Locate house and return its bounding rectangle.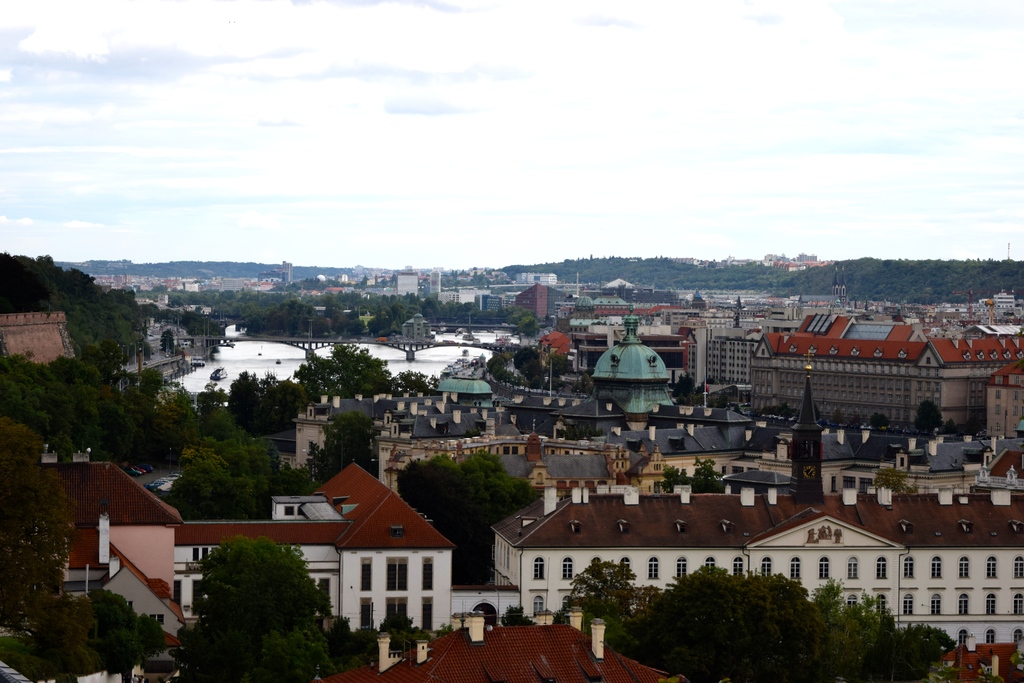
select_region(981, 359, 1023, 435).
